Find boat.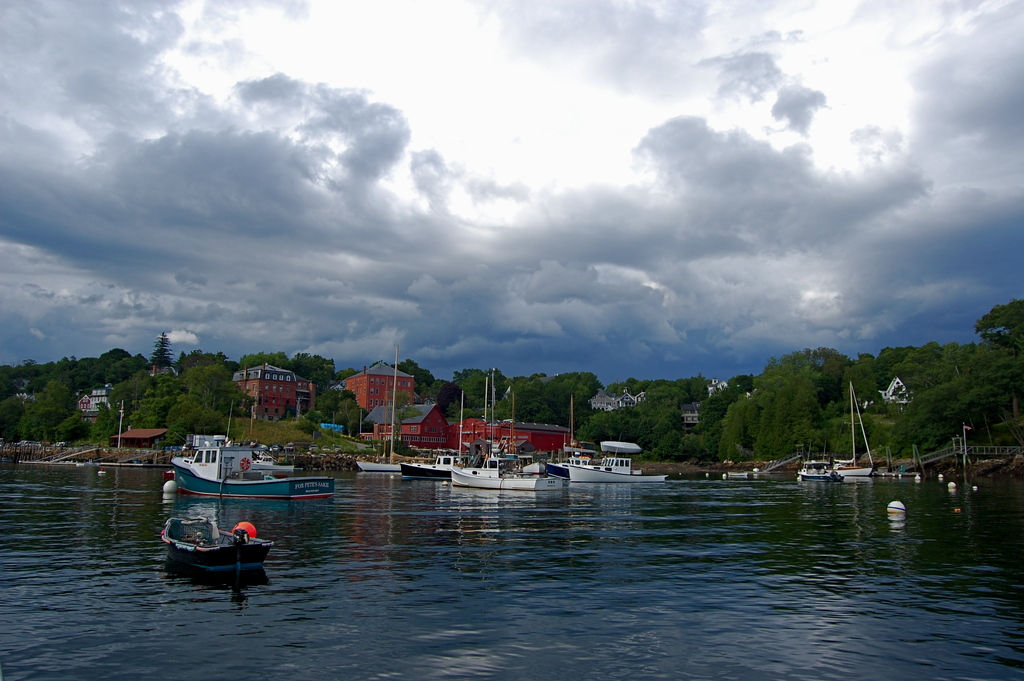
798,463,844,481.
